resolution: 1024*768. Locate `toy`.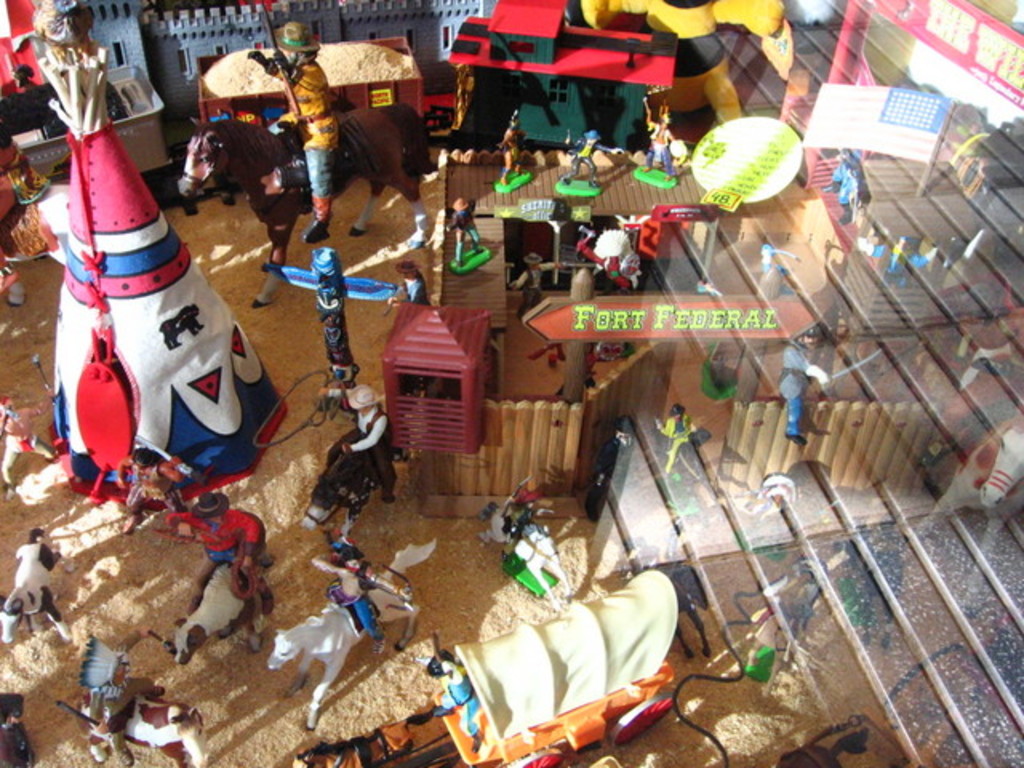
571, 218, 648, 293.
